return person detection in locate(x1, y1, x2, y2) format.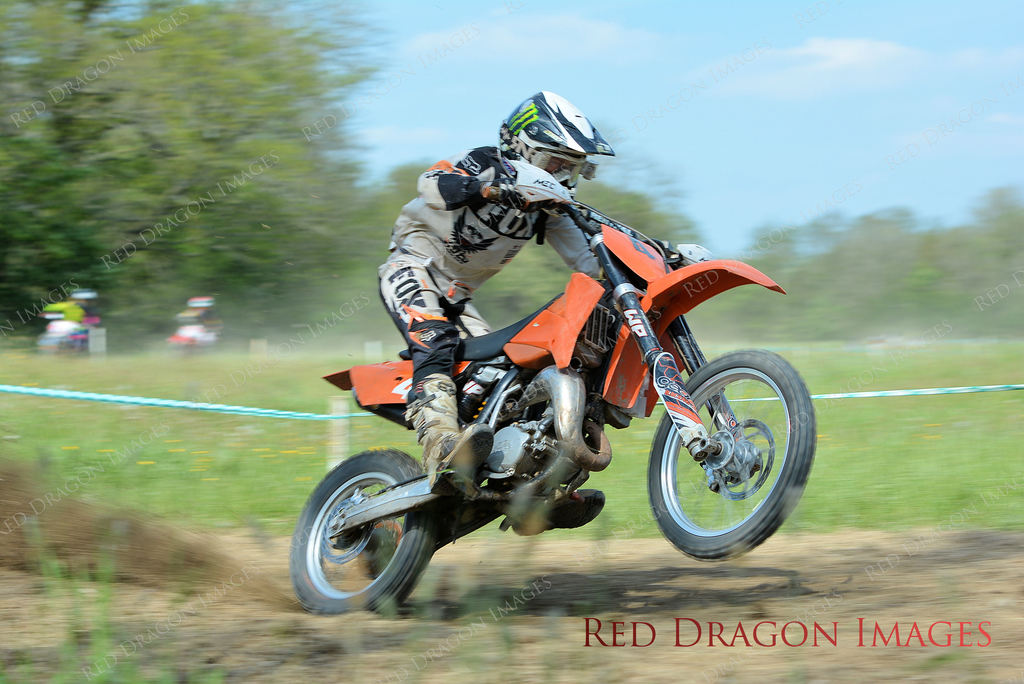
locate(169, 290, 224, 335).
